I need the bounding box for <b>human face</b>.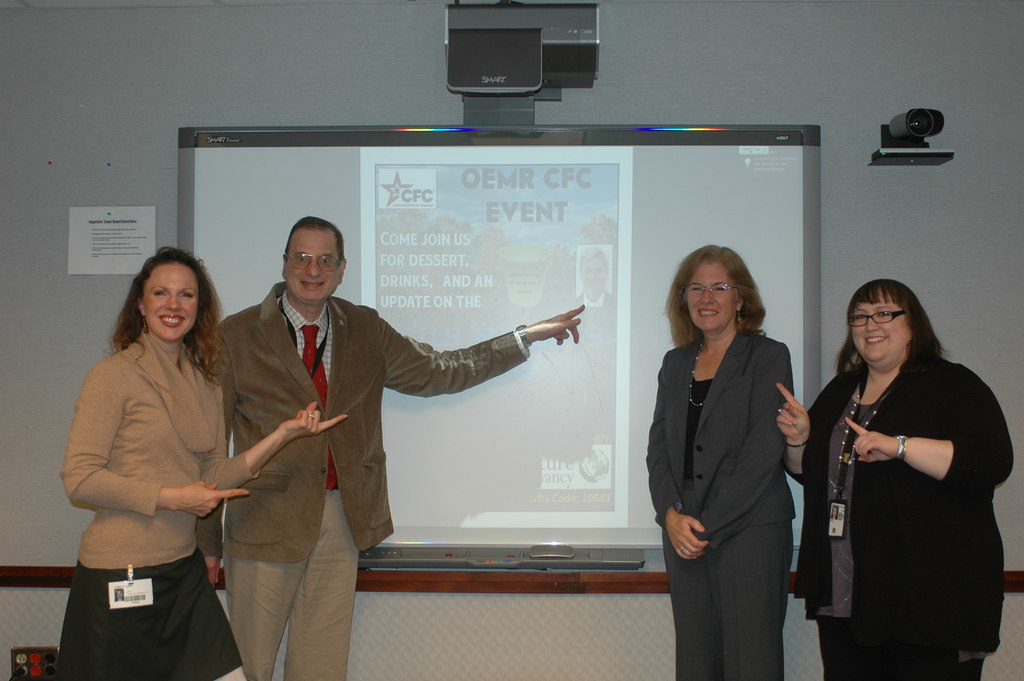
Here it is: {"left": 141, "top": 263, "right": 200, "bottom": 345}.
